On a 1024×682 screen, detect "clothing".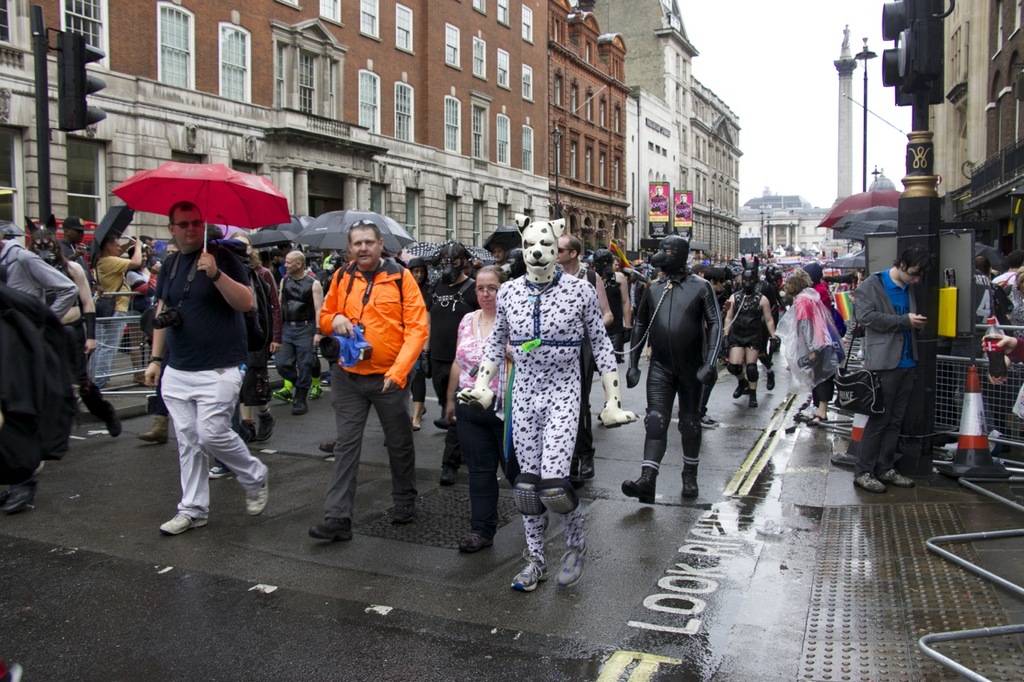
793, 288, 834, 398.
